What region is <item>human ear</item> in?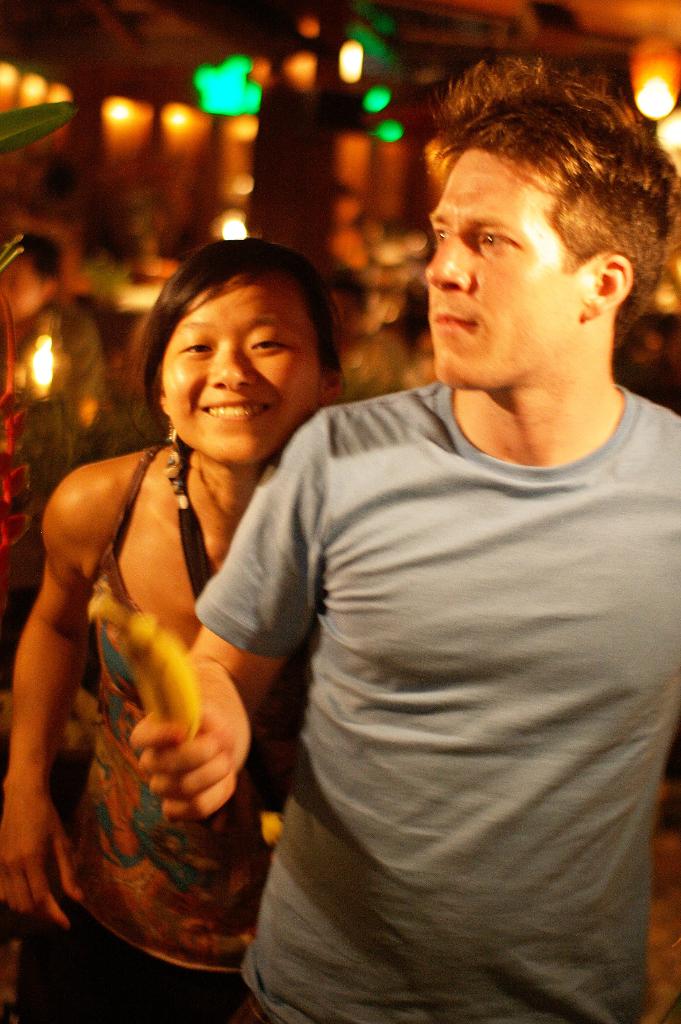
(316, 369, 344, 407).
